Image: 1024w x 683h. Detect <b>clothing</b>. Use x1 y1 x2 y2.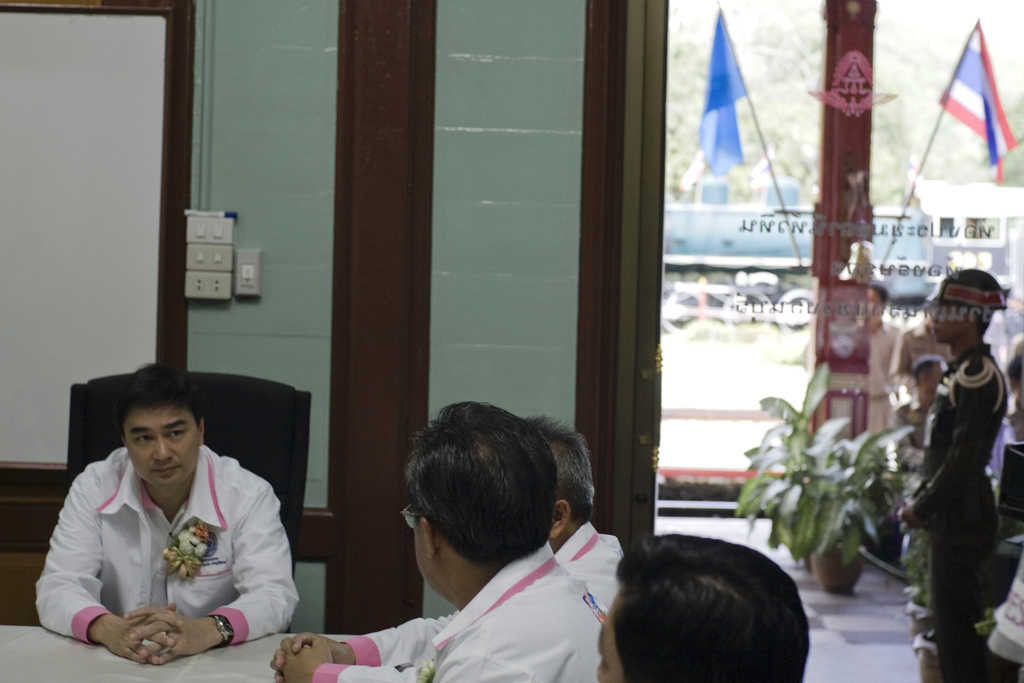
348 520 628 672.
